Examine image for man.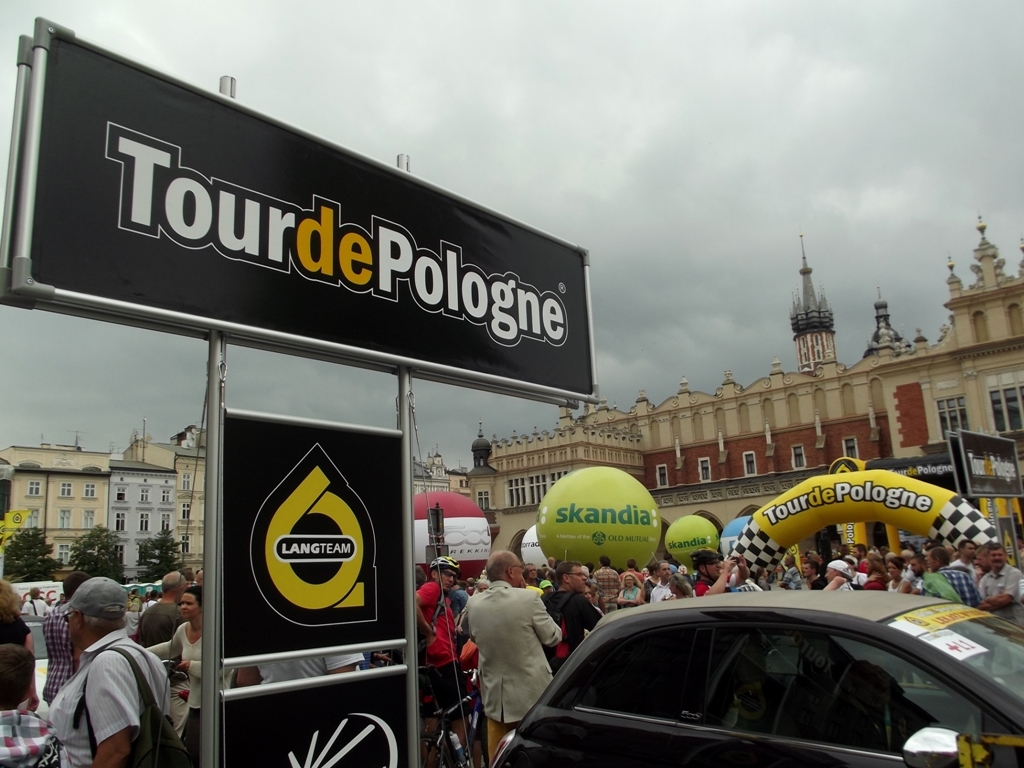
Examination result: [833,551,839,555].
